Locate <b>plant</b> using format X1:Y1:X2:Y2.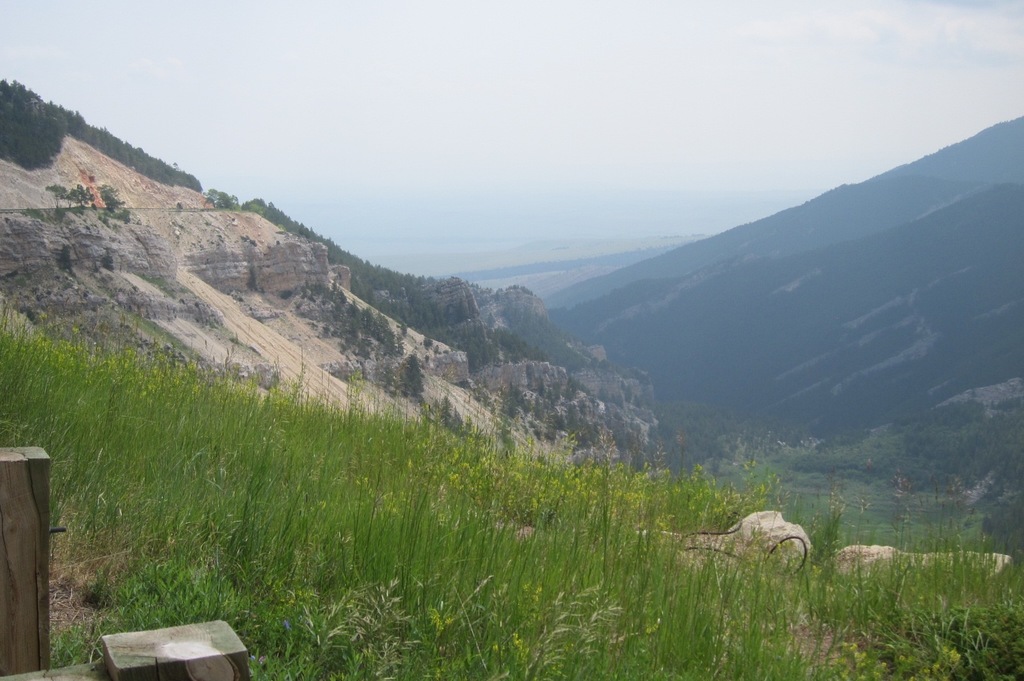
294:571:463:680.
